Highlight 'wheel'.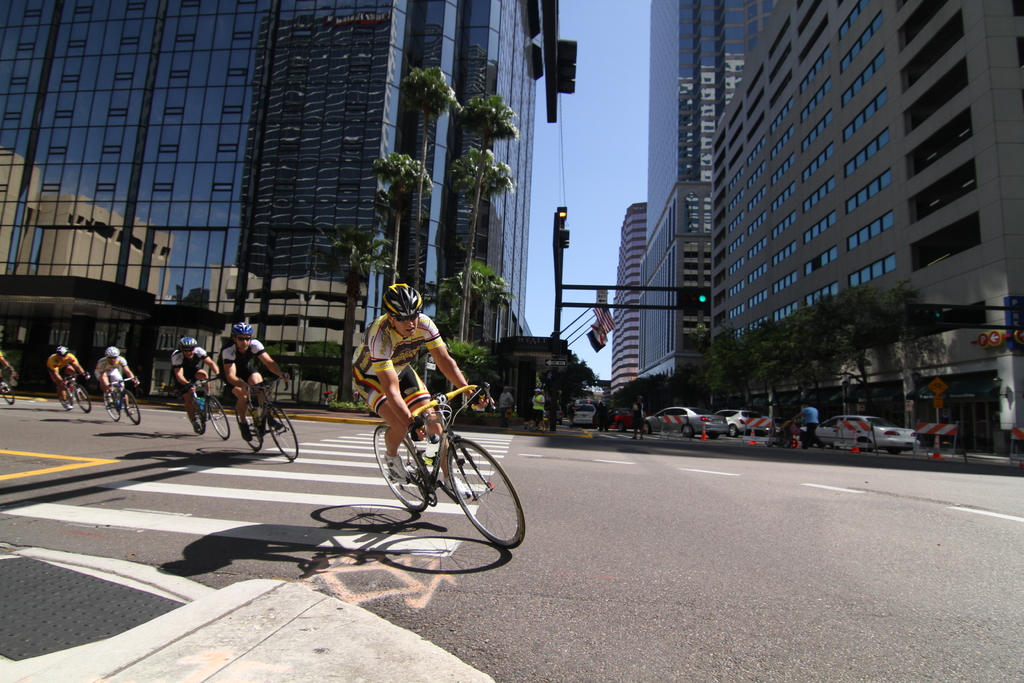
Highlighted region: 202 396 232 441.
